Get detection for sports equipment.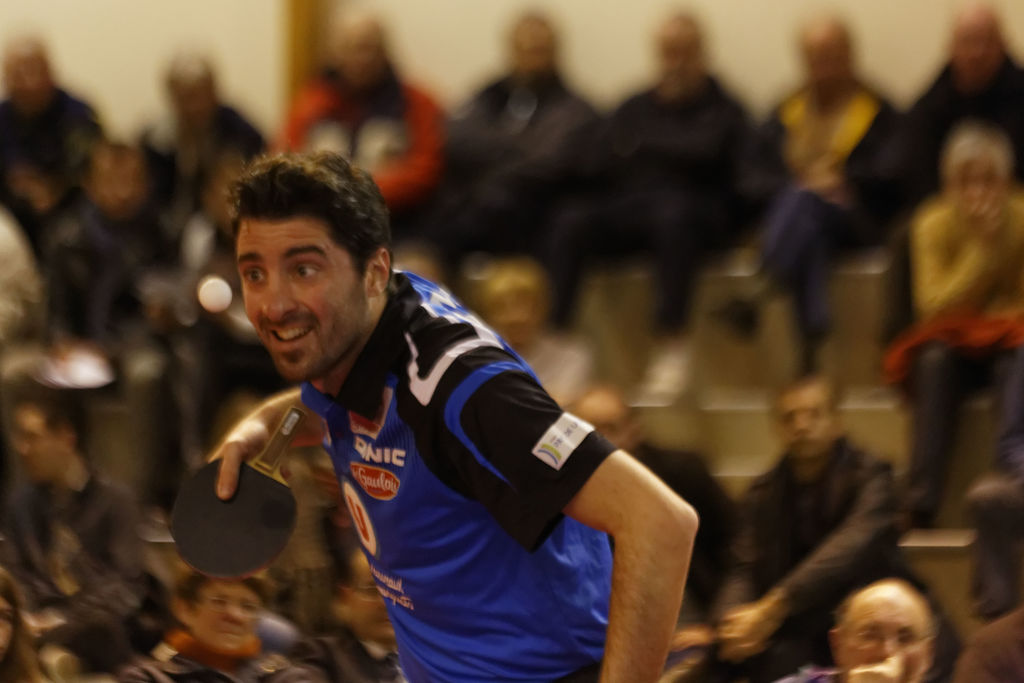
Detection: l=197, t=277, r=232, b=310.
